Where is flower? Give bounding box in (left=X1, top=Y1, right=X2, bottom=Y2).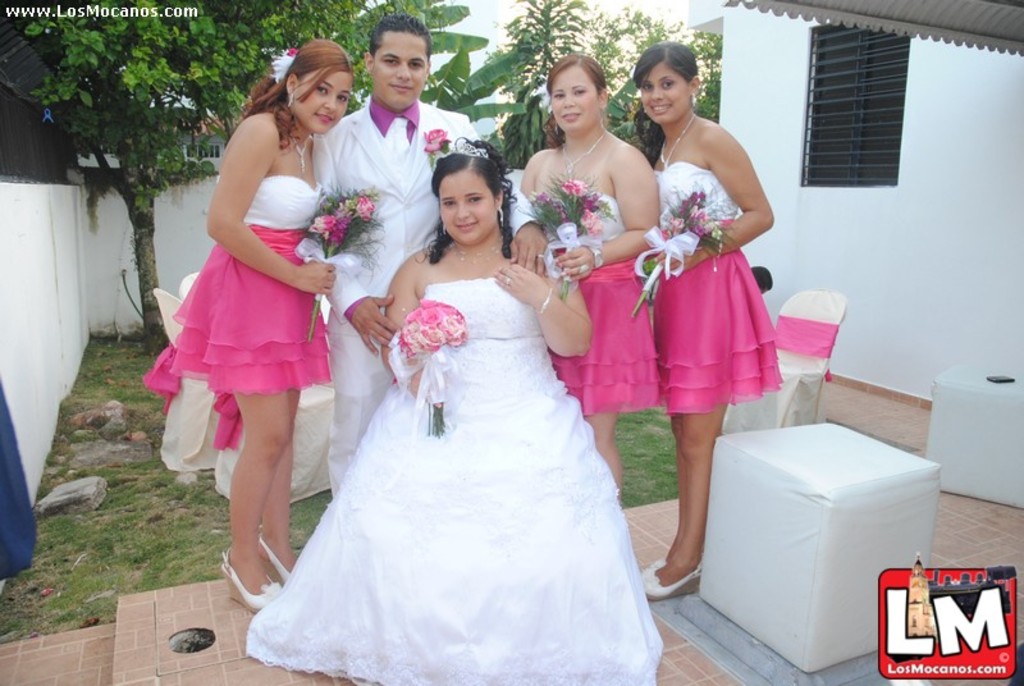
(left=314, top=212, right=340, bottom=232).
